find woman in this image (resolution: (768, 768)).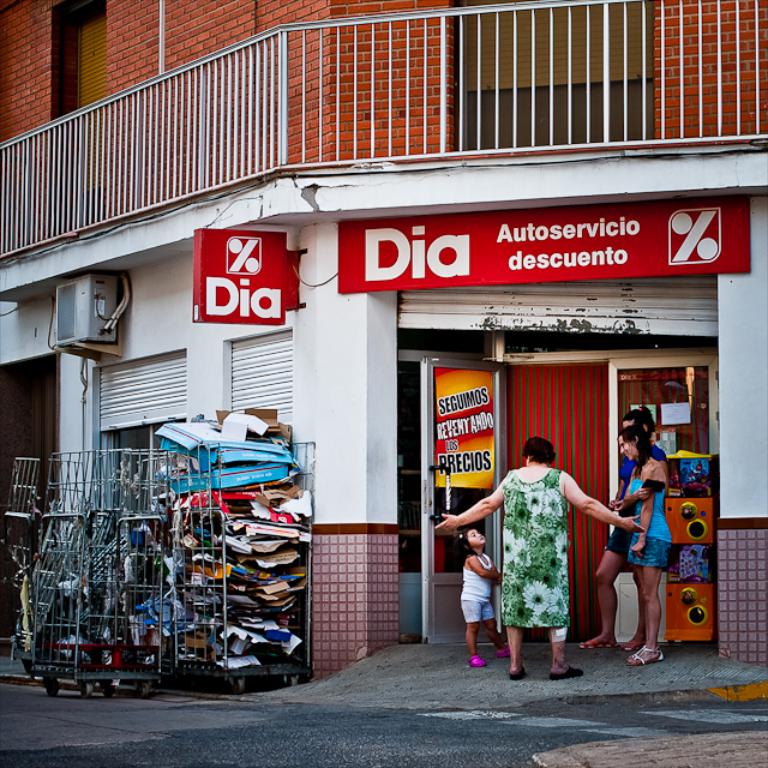
Rect(428, 431, 636, 679).
